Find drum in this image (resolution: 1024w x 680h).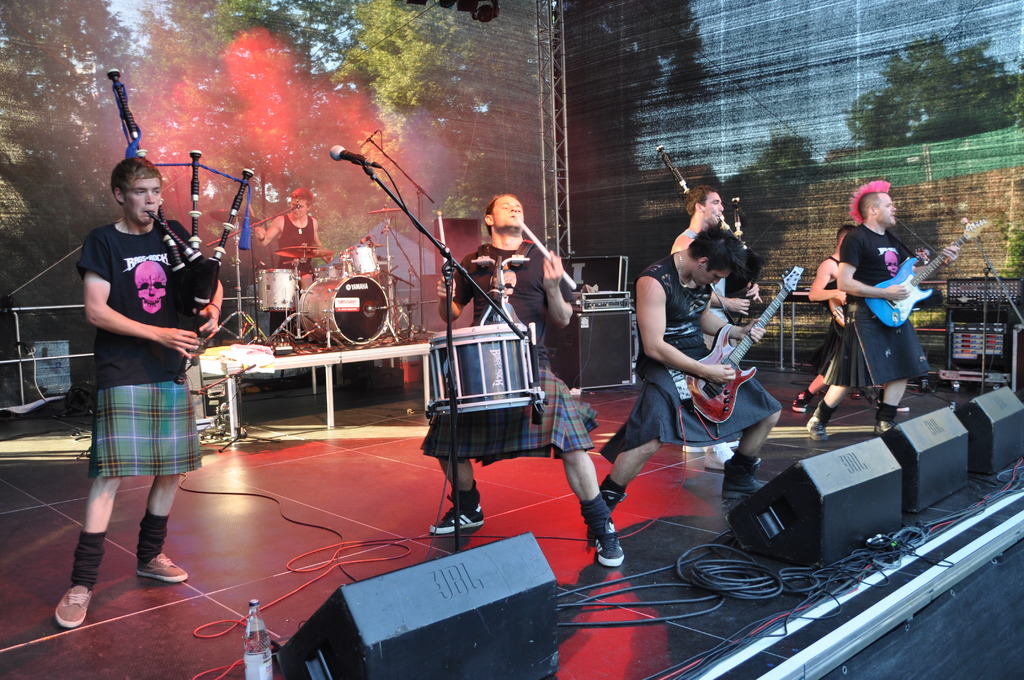
338, 236, 375, 278.
